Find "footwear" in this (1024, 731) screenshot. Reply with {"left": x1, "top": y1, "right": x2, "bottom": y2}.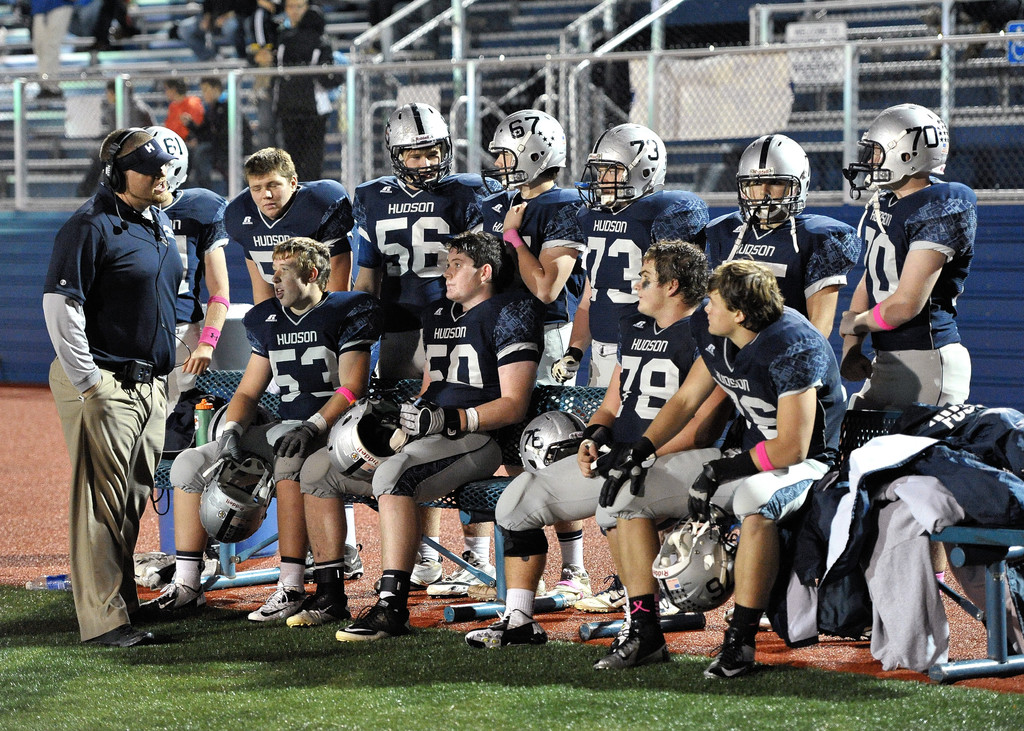
{"left": 611, "top": 602, "right": 686, "bottom": 675}.
